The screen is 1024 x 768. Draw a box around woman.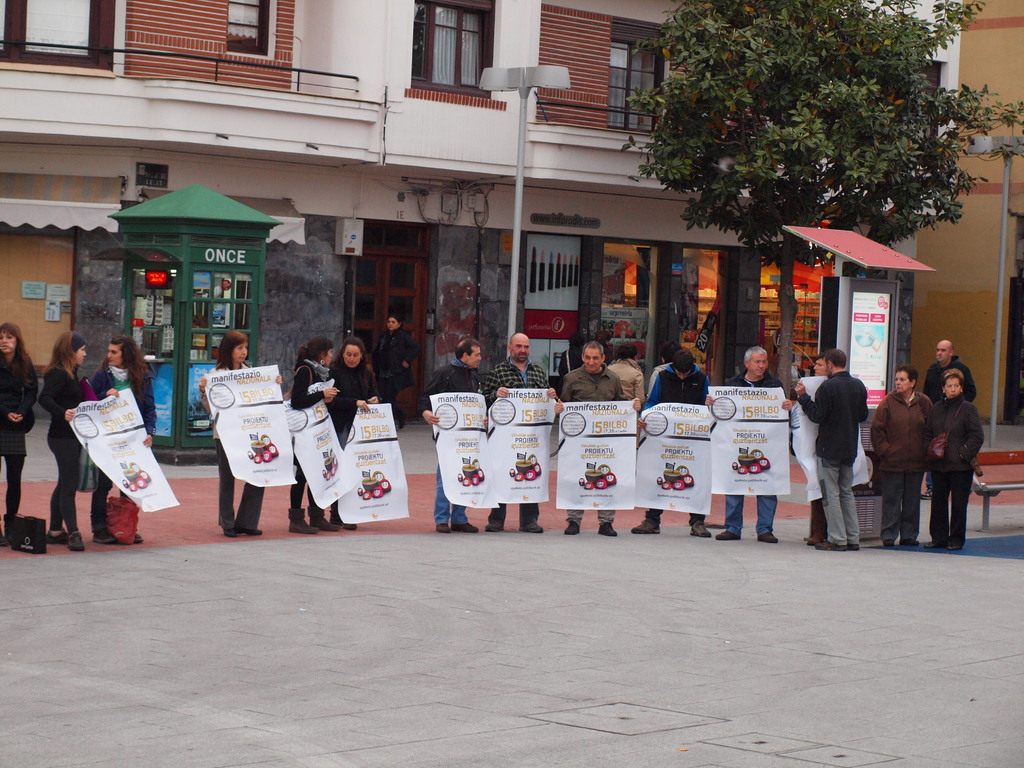
select_region(40, 332, 88, 549).
